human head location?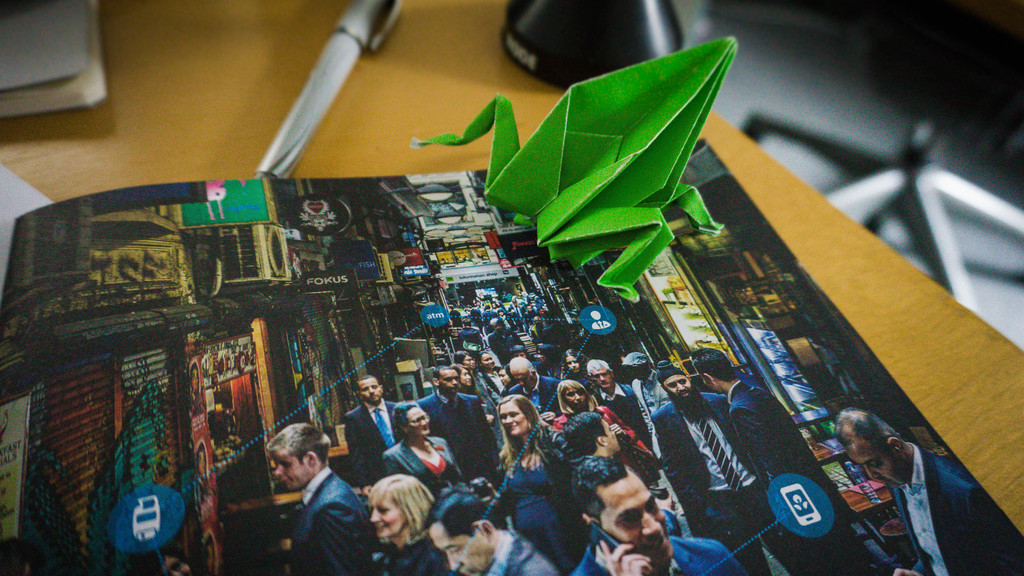
region(585, 357, 615, 393)
